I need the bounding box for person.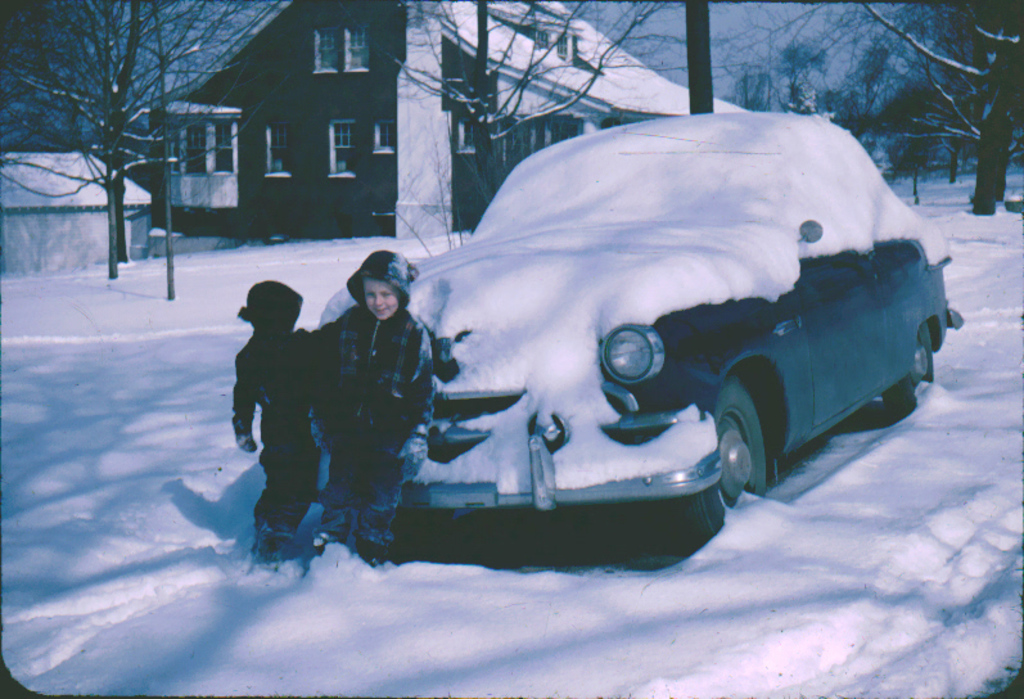
Here it is: [x1=225, y1=262, x2=321, y2=568].
